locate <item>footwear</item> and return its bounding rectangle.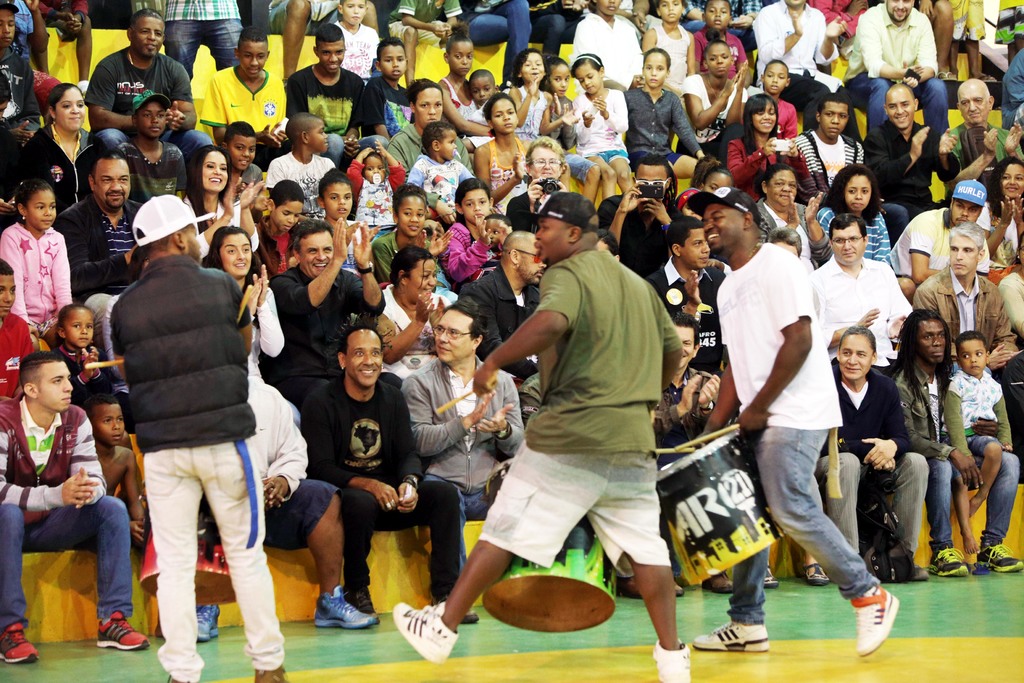
region(1, 624, 35, 664).
